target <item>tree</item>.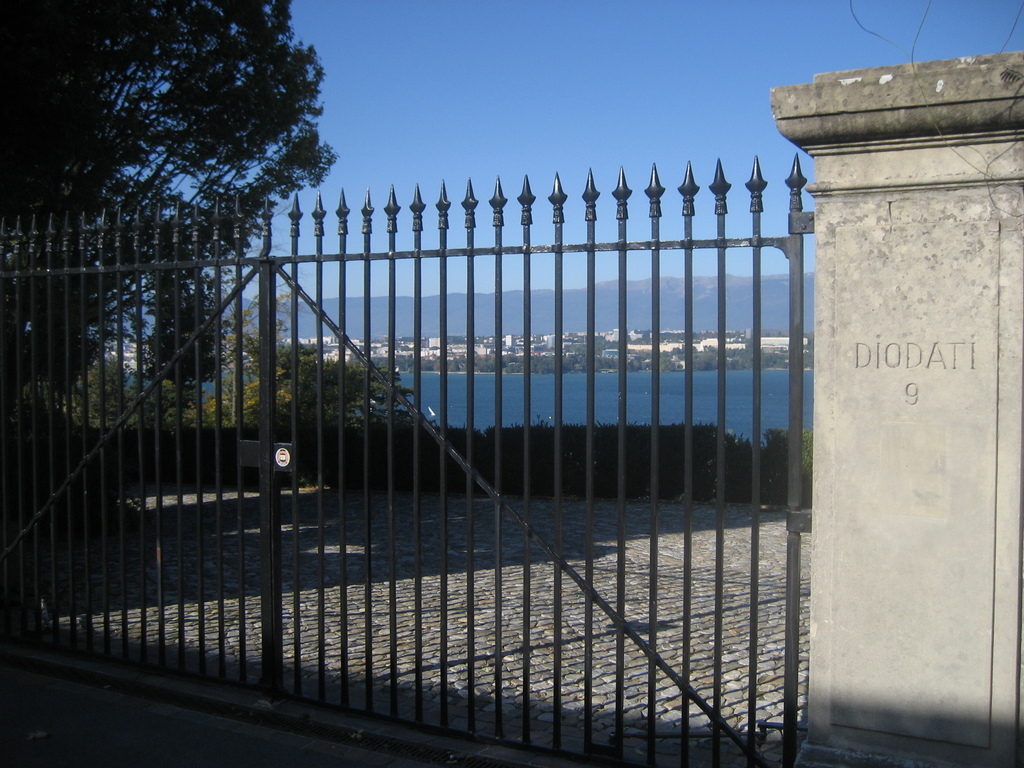
Target region: 0 3 335 412.
